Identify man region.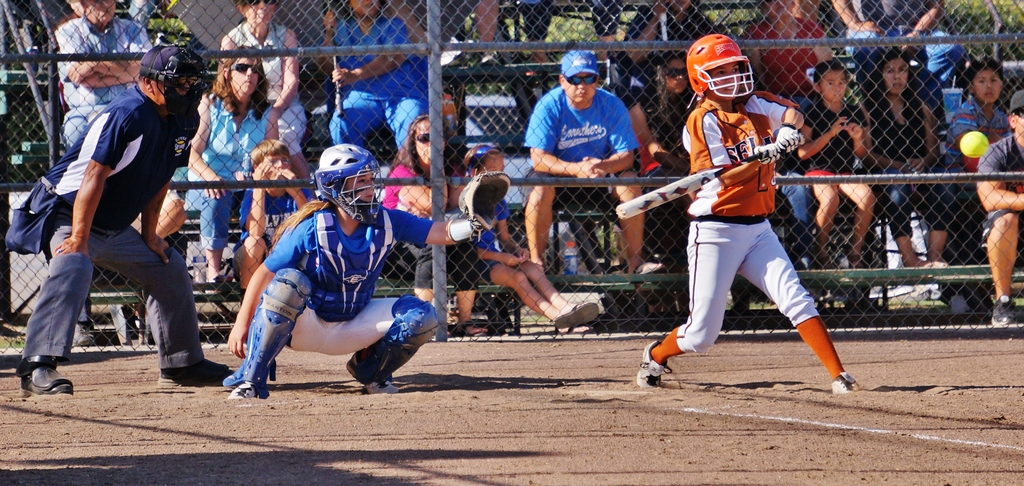
Region: bbox(973, 91, 1023, 328).
